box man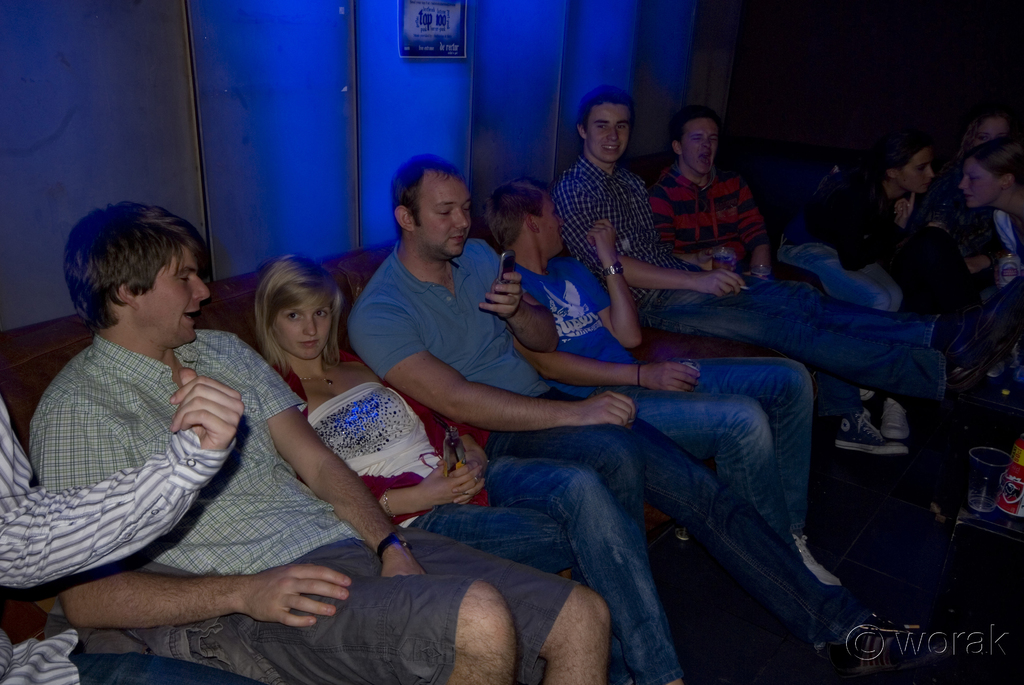
x1=0 y1=365 x2=260 y2=684
